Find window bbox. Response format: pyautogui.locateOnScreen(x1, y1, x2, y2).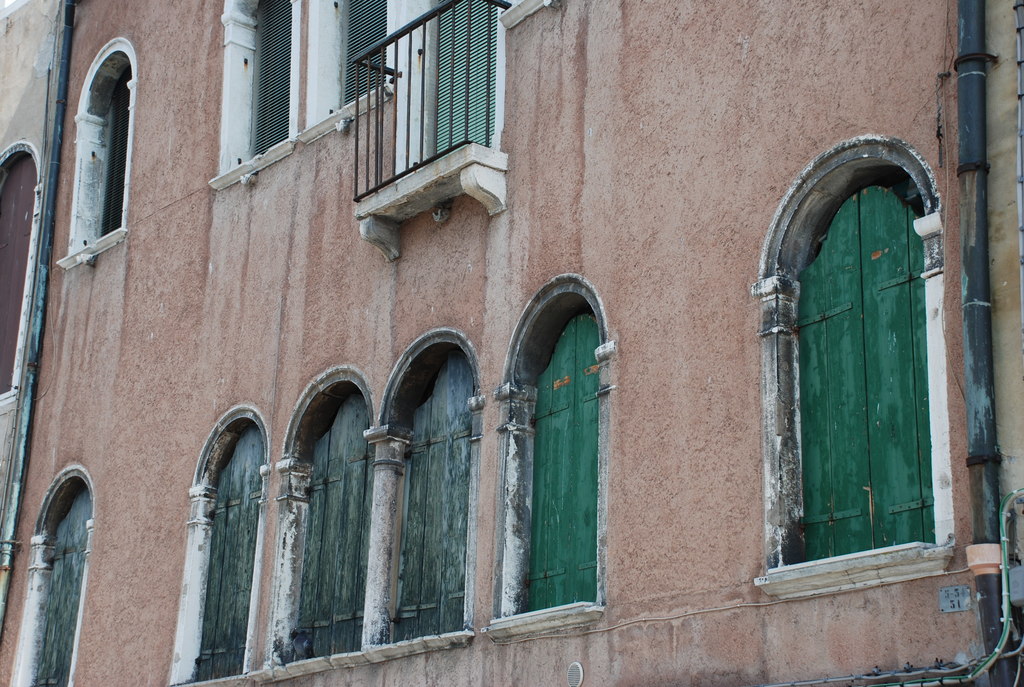
pyautogui.locateOnScreen(195, 430, 267, 683).
